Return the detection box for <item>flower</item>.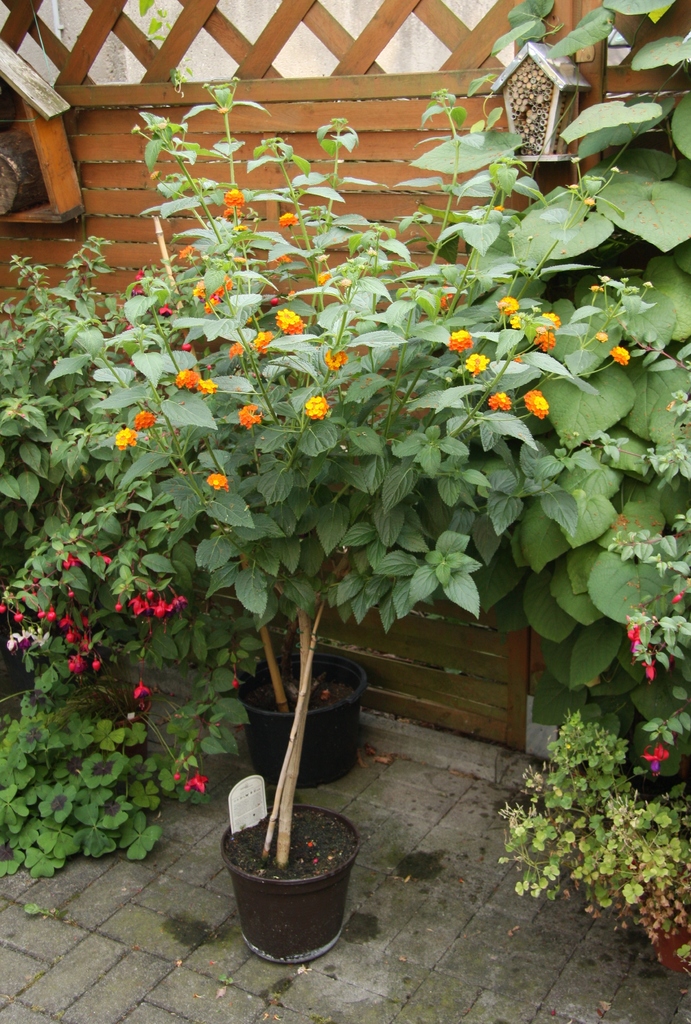
<region>628, 620, 647, 653</region>.
